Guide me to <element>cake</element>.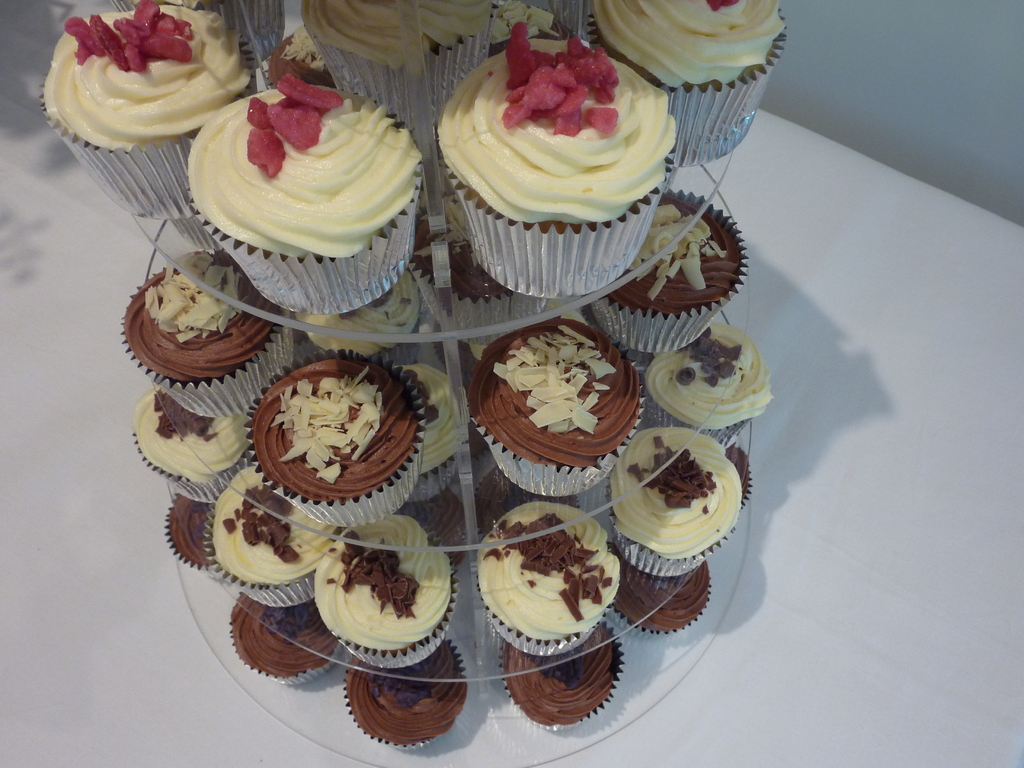
Guidance: l=307, t=506, r=457, b=667.
